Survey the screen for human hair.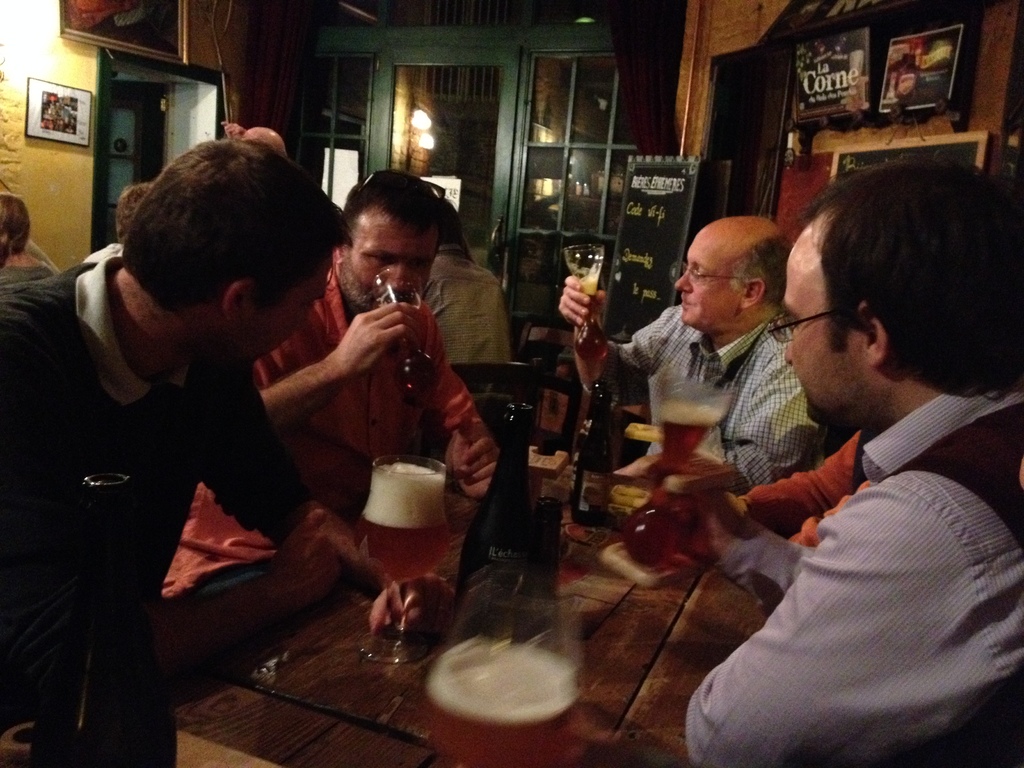
Survey found: crop(123, 129, 365, 369).
